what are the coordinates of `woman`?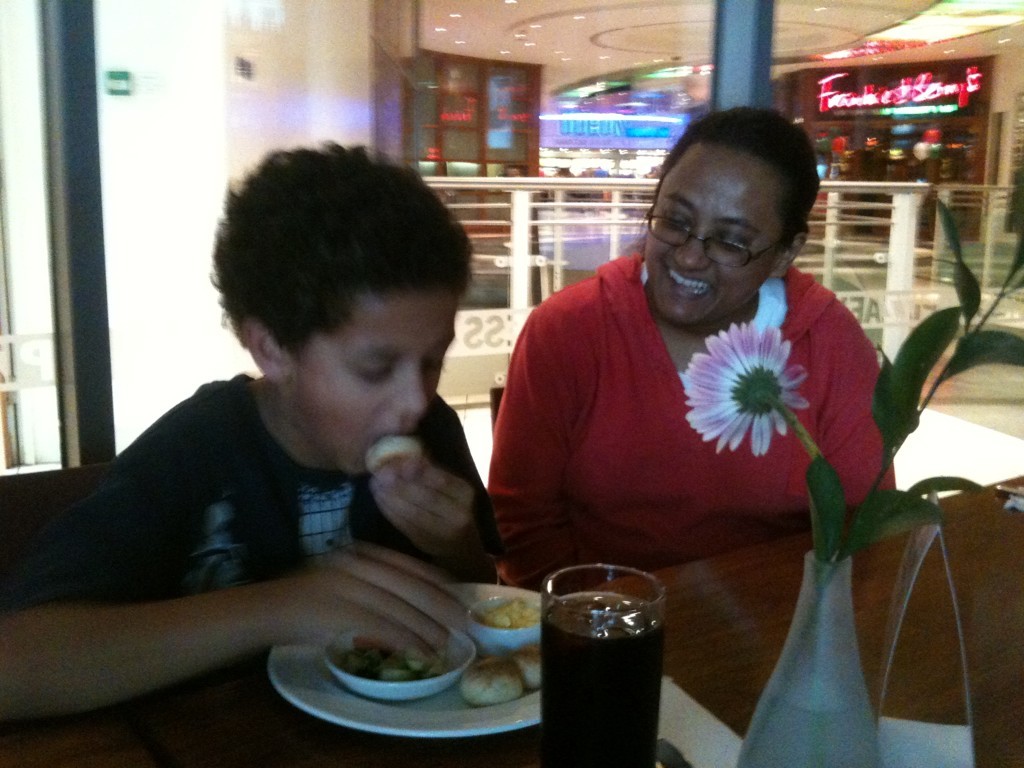
{"left": 469, "top": 128, "right": 897, "bottom": 601}.
